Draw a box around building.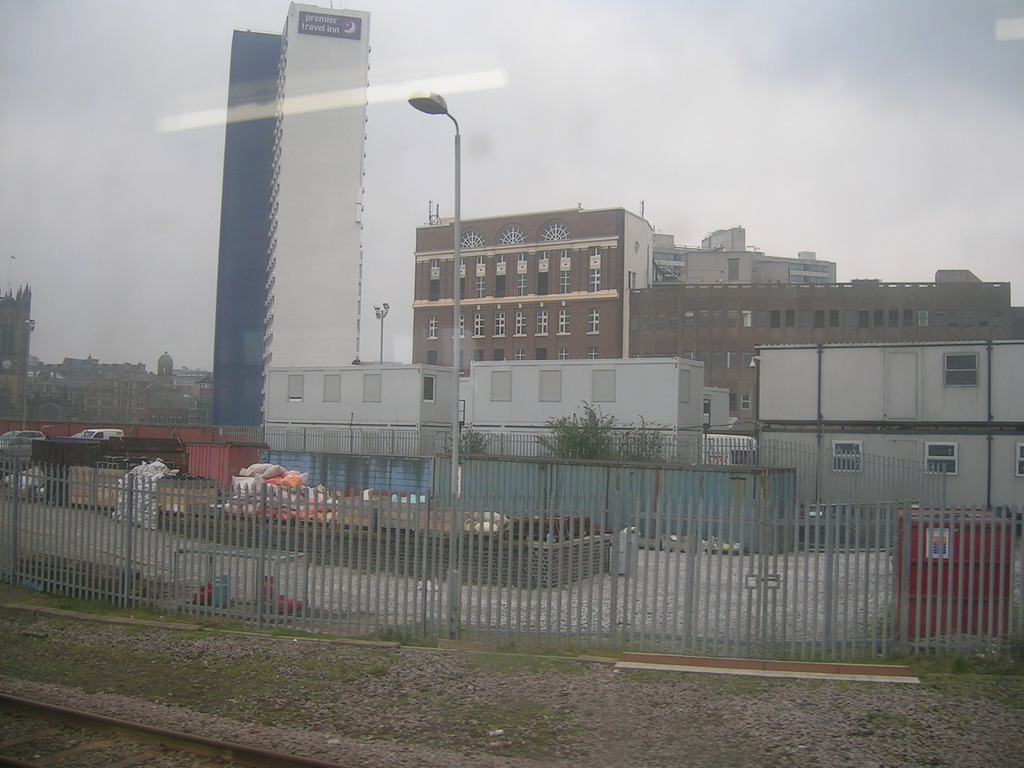
(459, 362, 705, 470).
